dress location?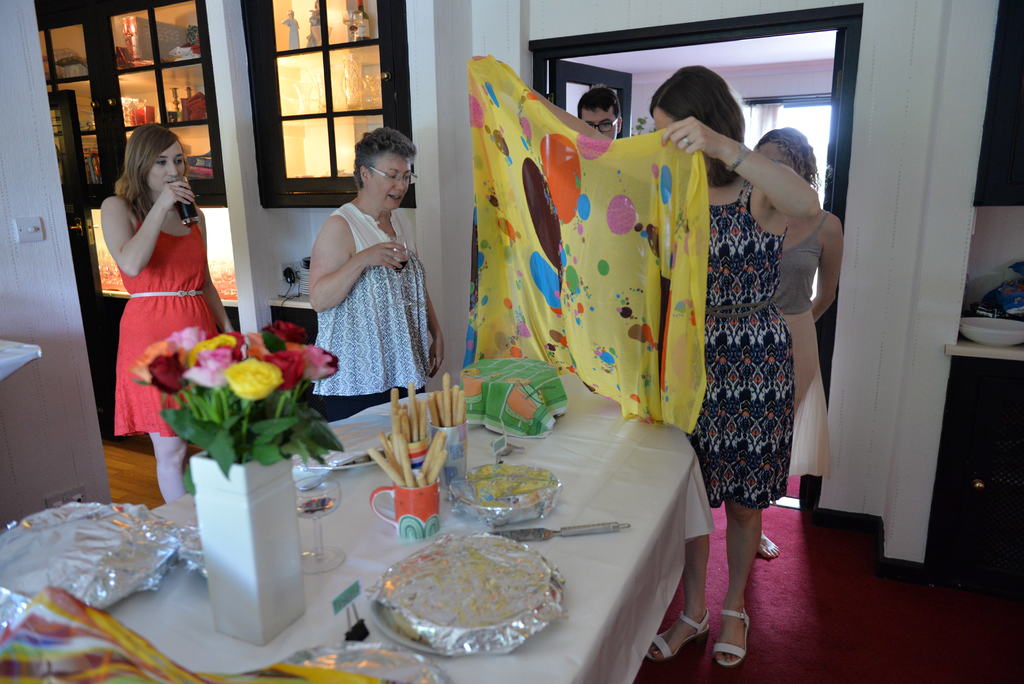
(685,179,794,504)
